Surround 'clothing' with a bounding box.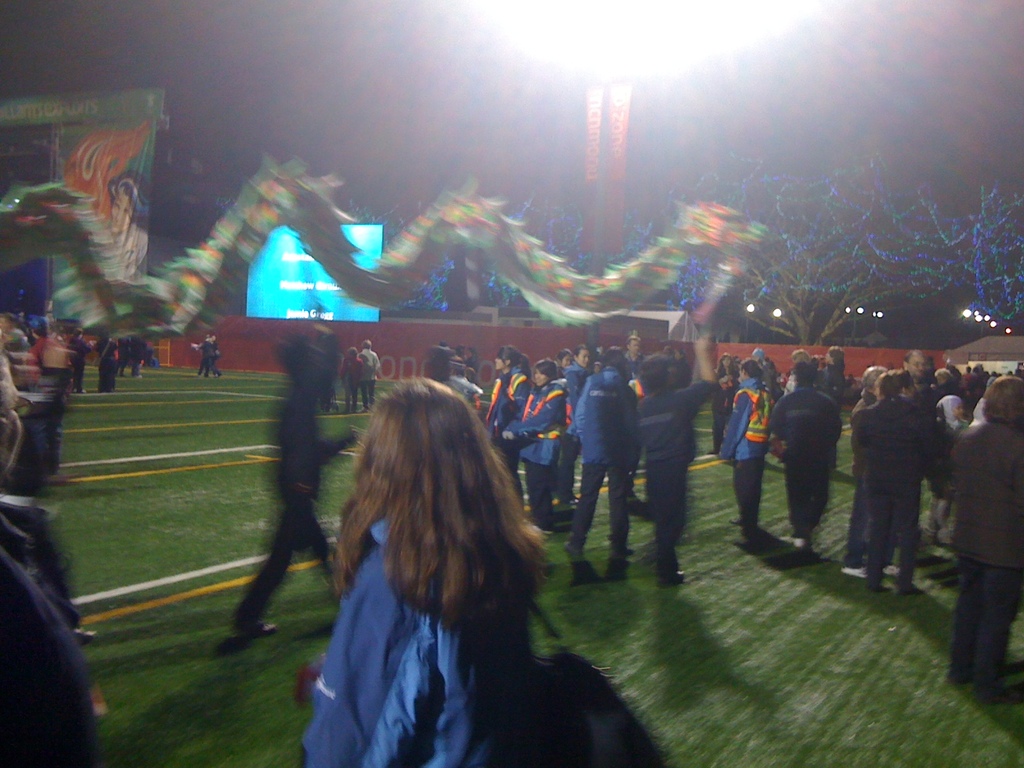
(x1=480, y1=367, x2=529, y2=436).
